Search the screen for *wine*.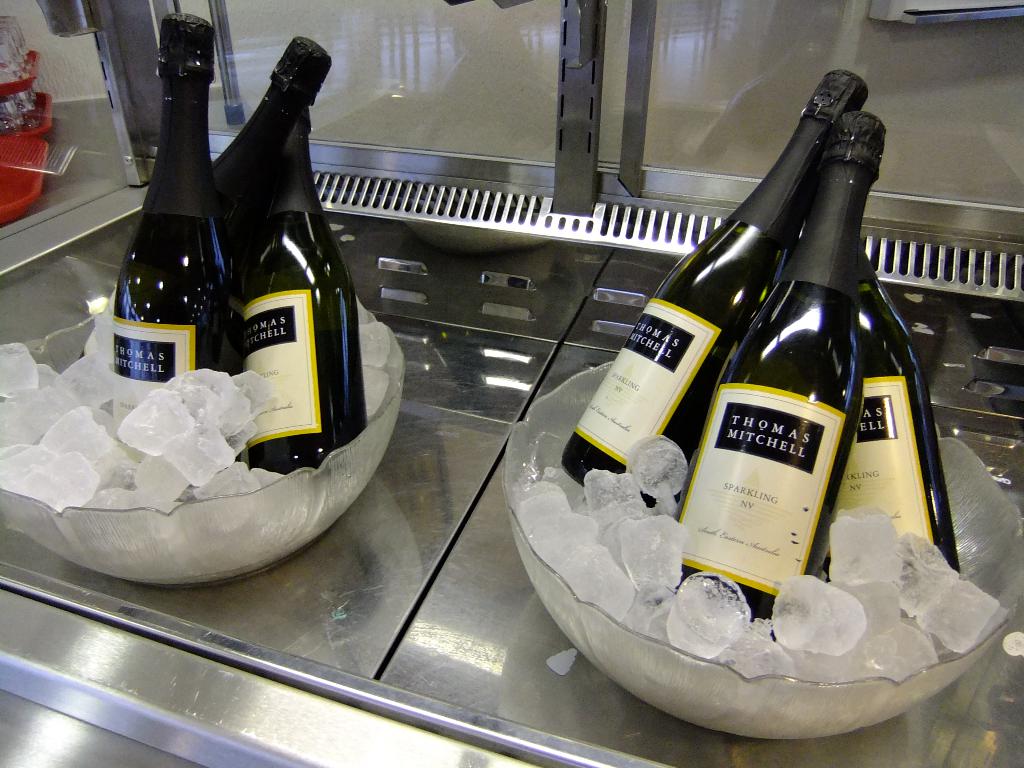
Found at left=209, top=38, right=331, bottom=378.
